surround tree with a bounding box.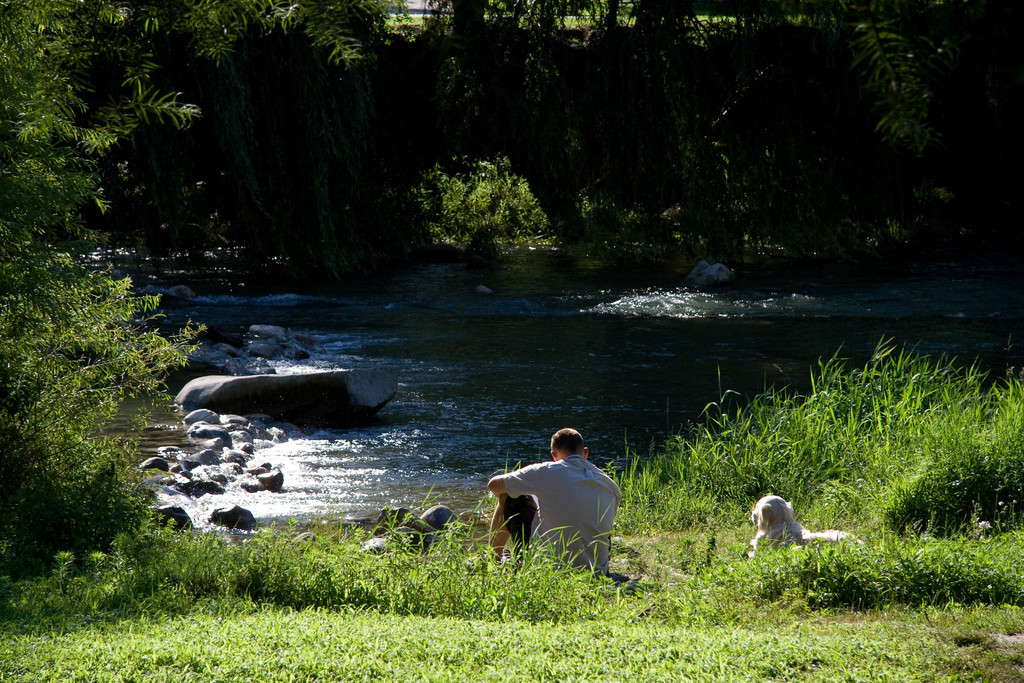
detection(14, 117, 188, 555).
